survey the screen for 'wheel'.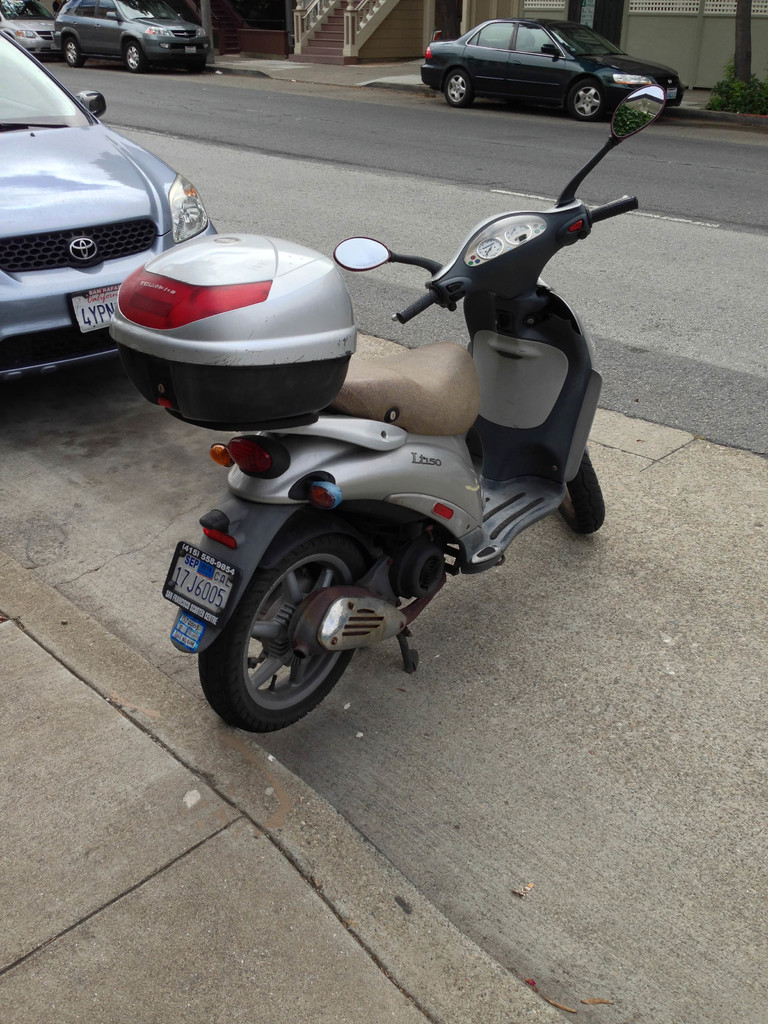
Survey found: l=65, t=38, r=84, b=65.
